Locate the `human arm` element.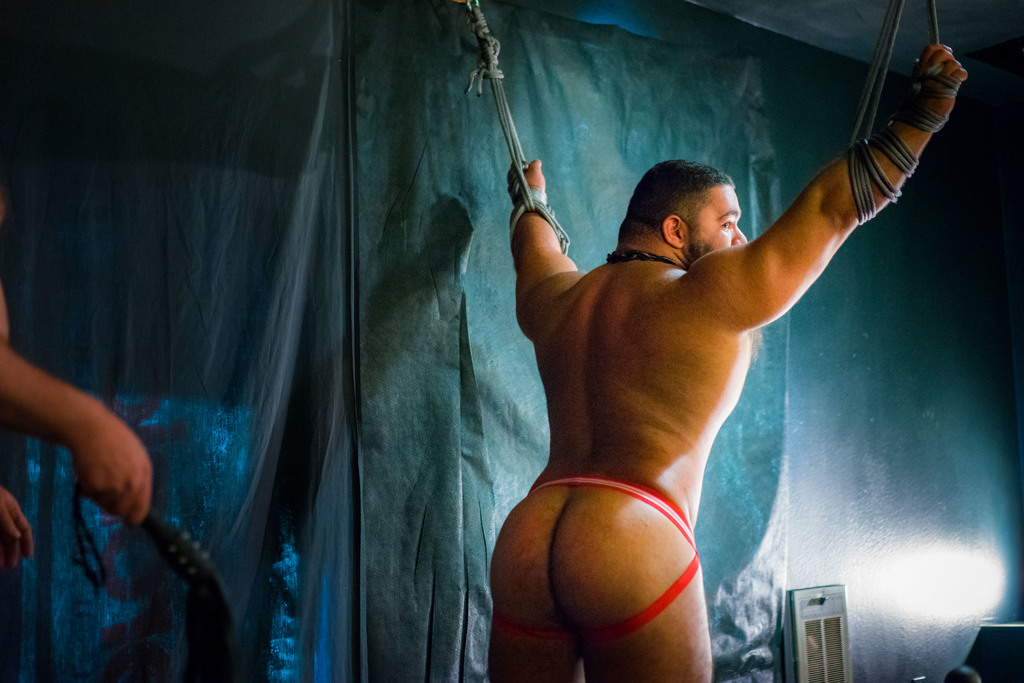
Element bbox: [left=0, top=483, right=36, bottom=566].
